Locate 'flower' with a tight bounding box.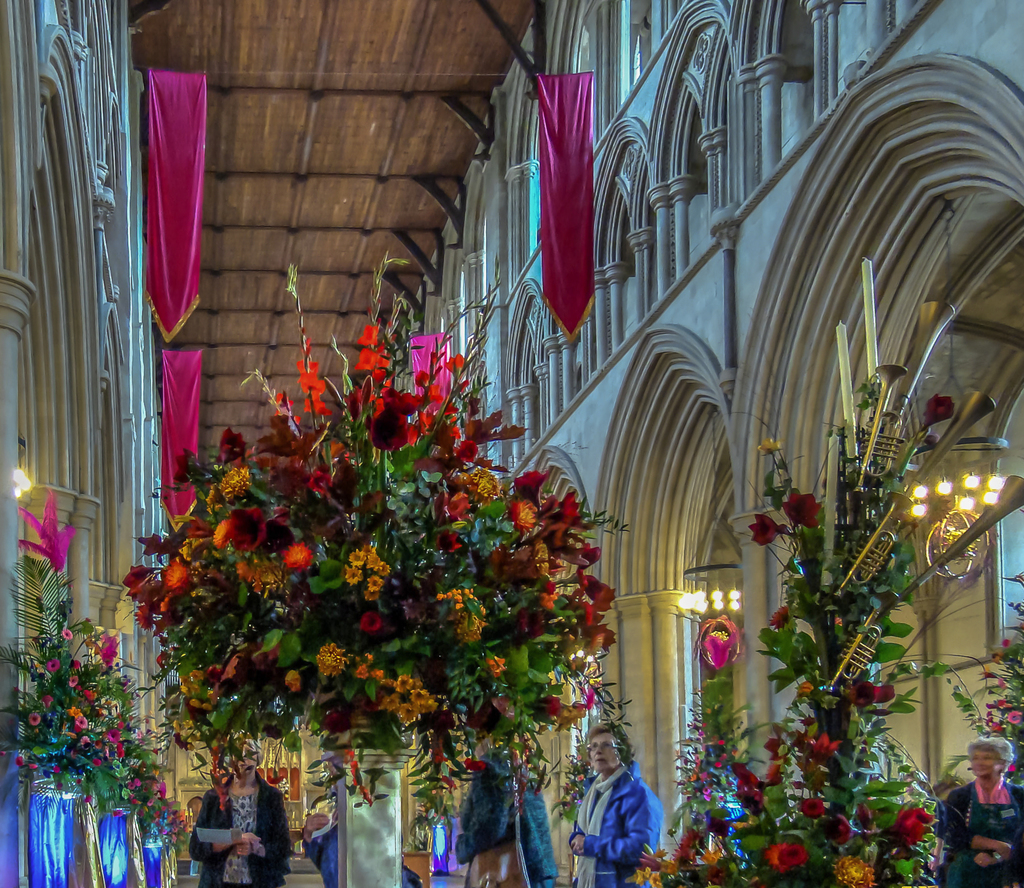
BBox(42, 695, 54, 705).
